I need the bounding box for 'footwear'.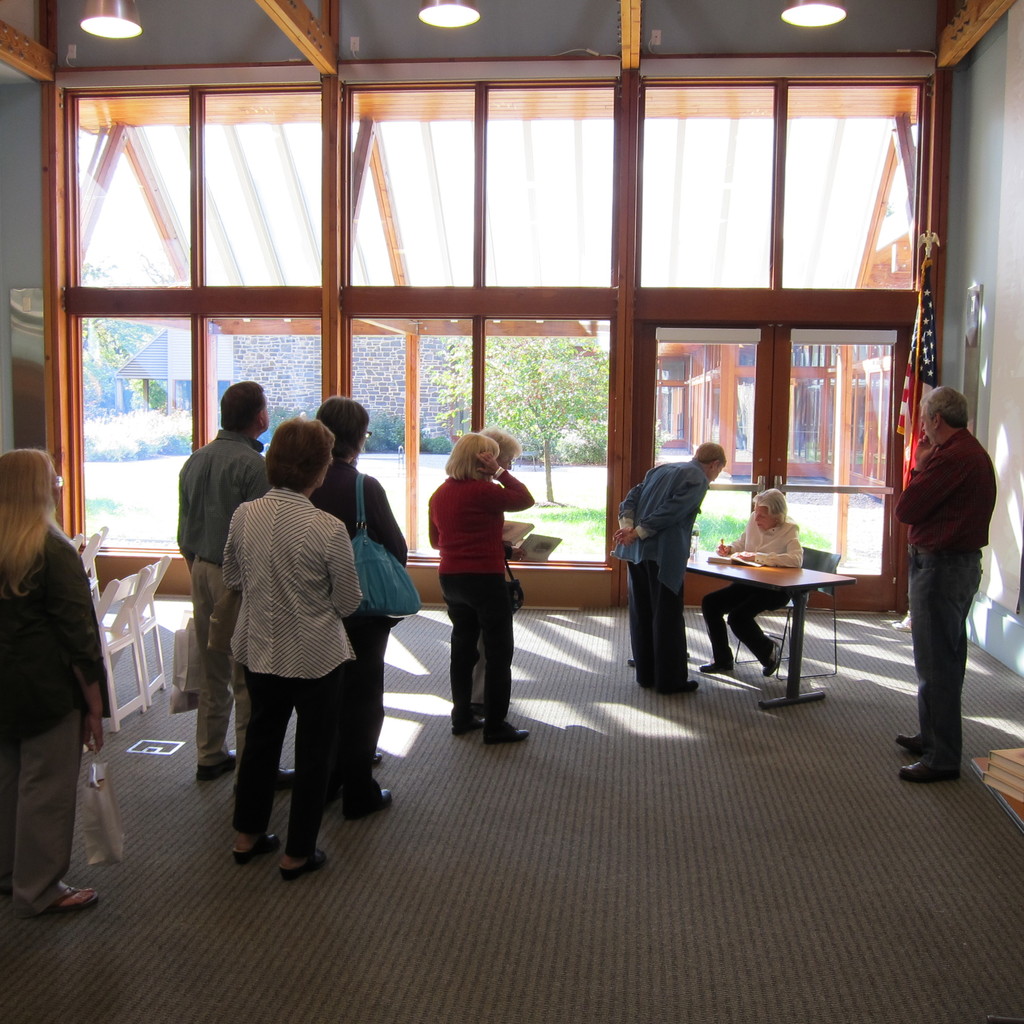
Here it is: 757:638:771:660.
